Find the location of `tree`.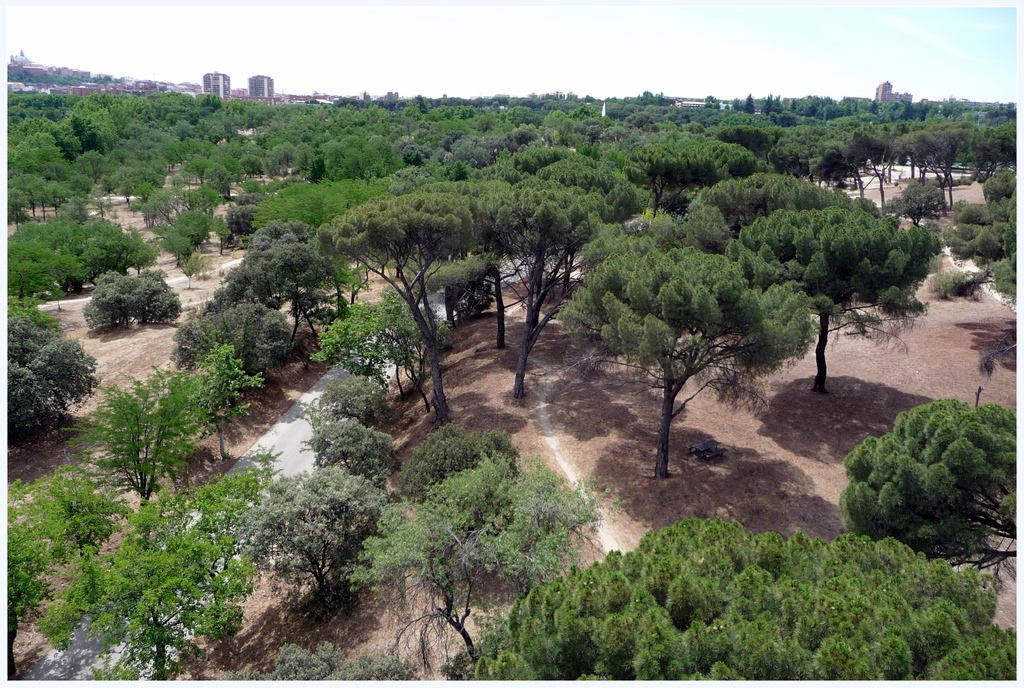
Location: bbox=(591, 207, 778, 478).
